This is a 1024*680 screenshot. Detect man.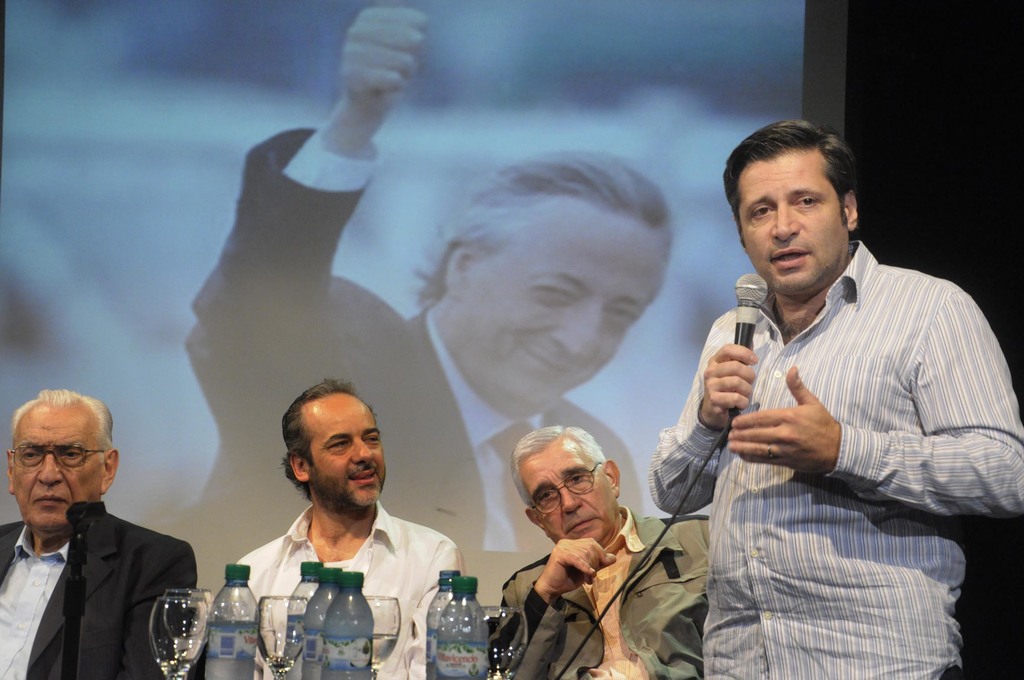
{"x1": 181, "y1": 6, "x2": 670, "y2": 602}.
